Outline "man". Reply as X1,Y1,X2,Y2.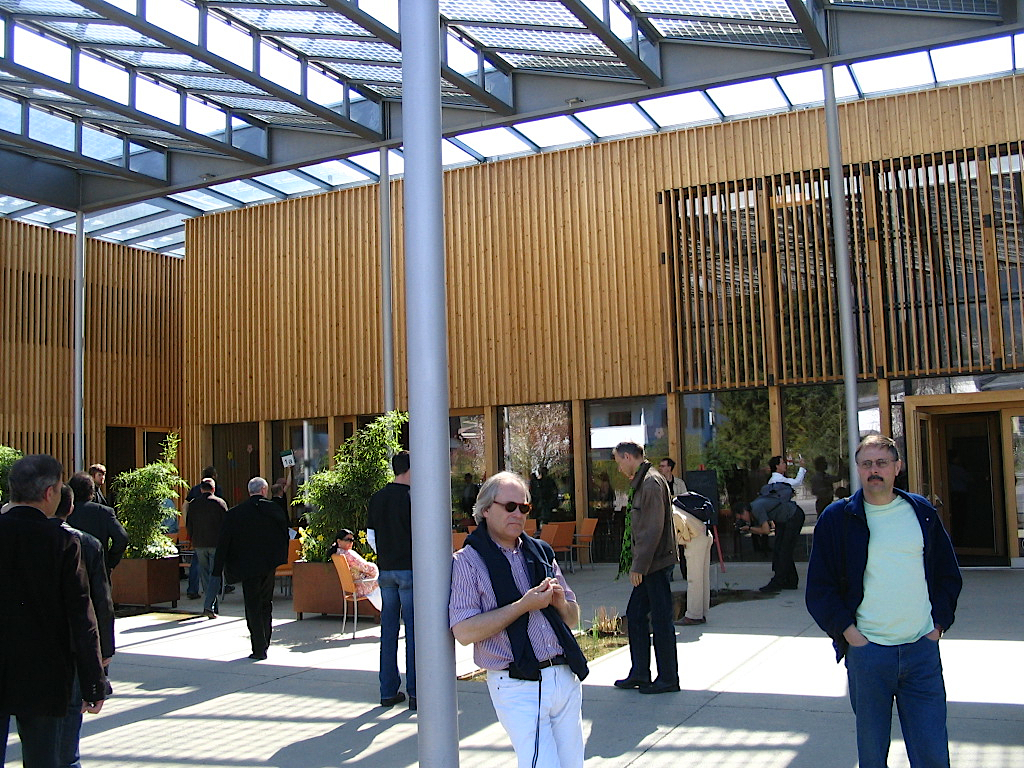
0,455,112,767.
